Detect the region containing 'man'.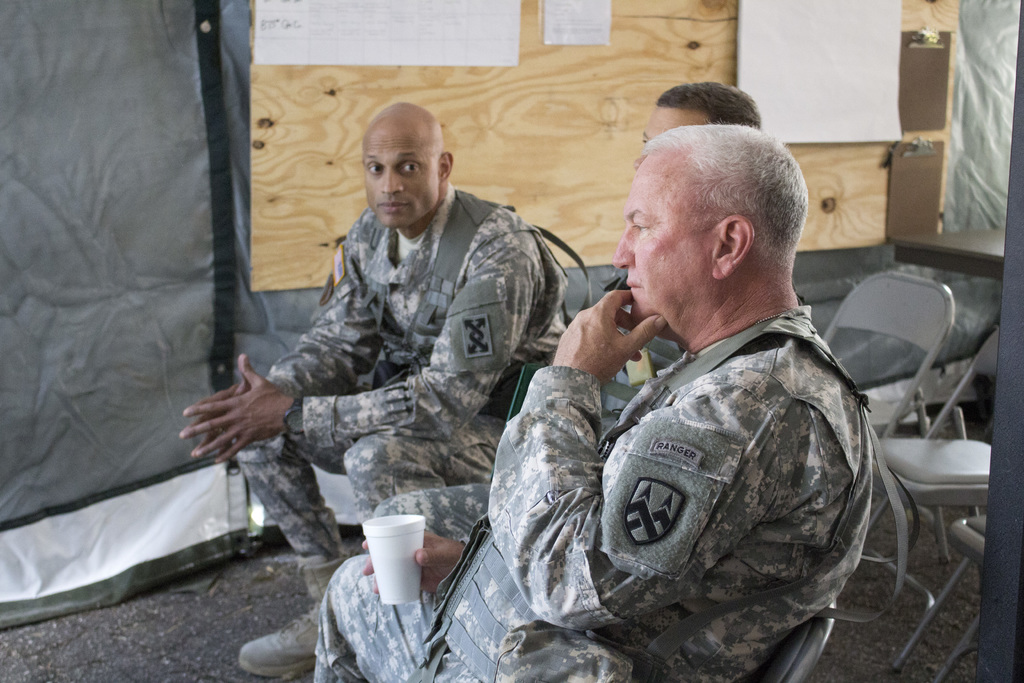
bbox(168, 97, 595, 682).
